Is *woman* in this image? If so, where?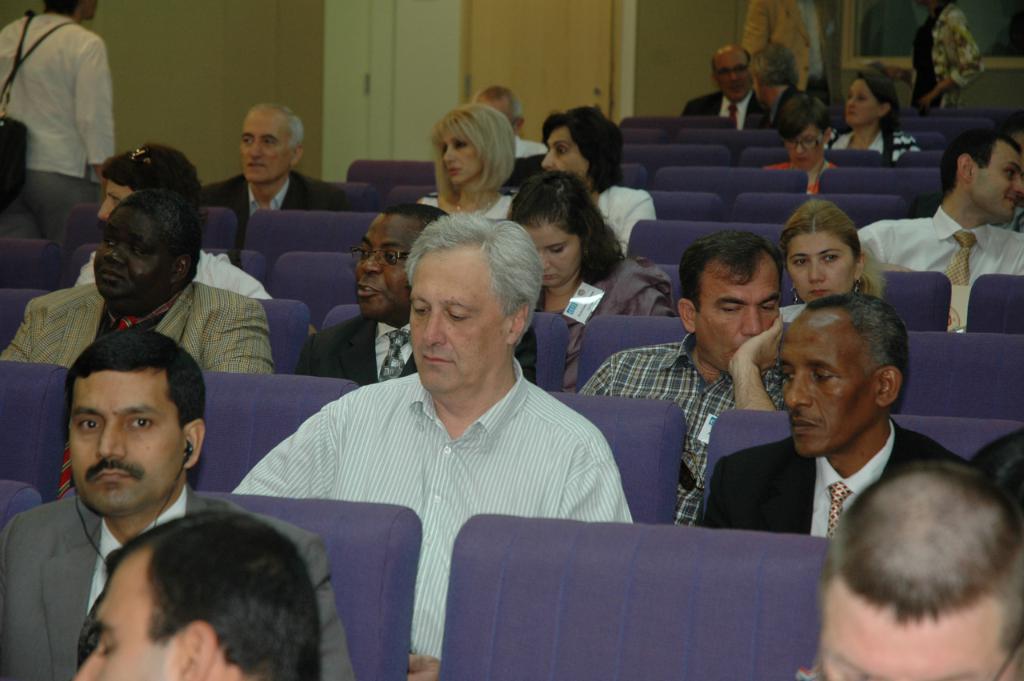
Yes, at box=[823, 65, 918, 162].
